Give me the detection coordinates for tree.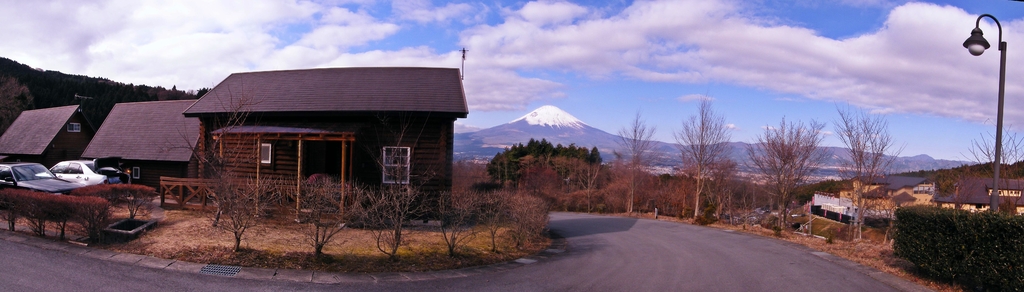
750:119:820:224.
